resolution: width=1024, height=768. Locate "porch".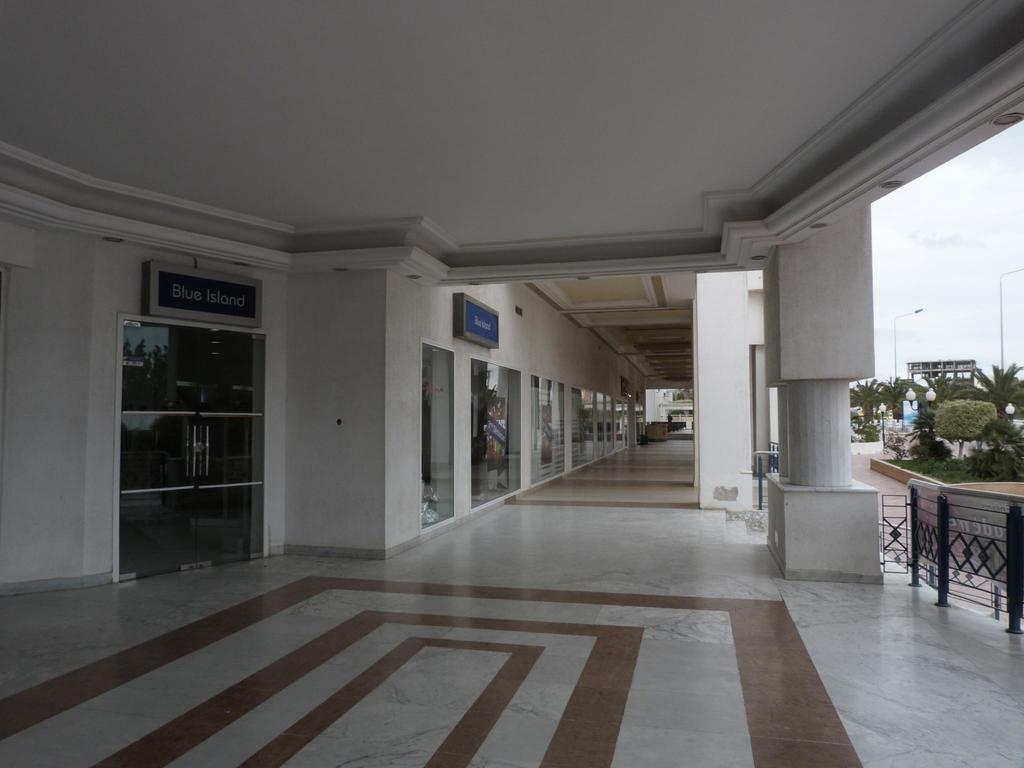
rect(0, 413, 1023, 767).
